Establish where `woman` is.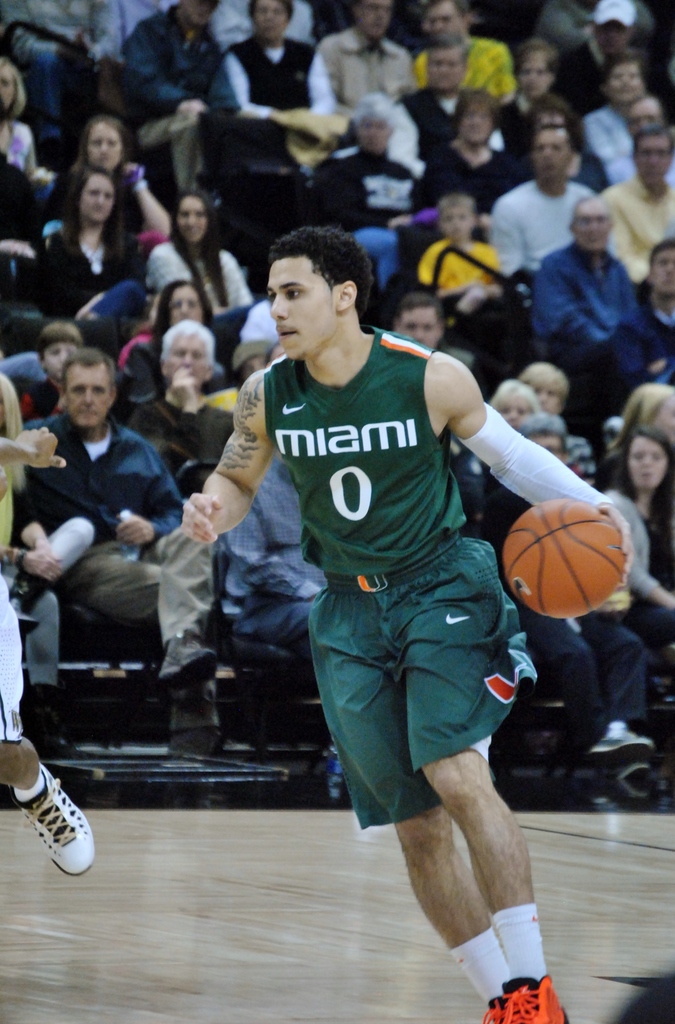
Established at (x1=0, y1=49, x2=40, y2=184).
